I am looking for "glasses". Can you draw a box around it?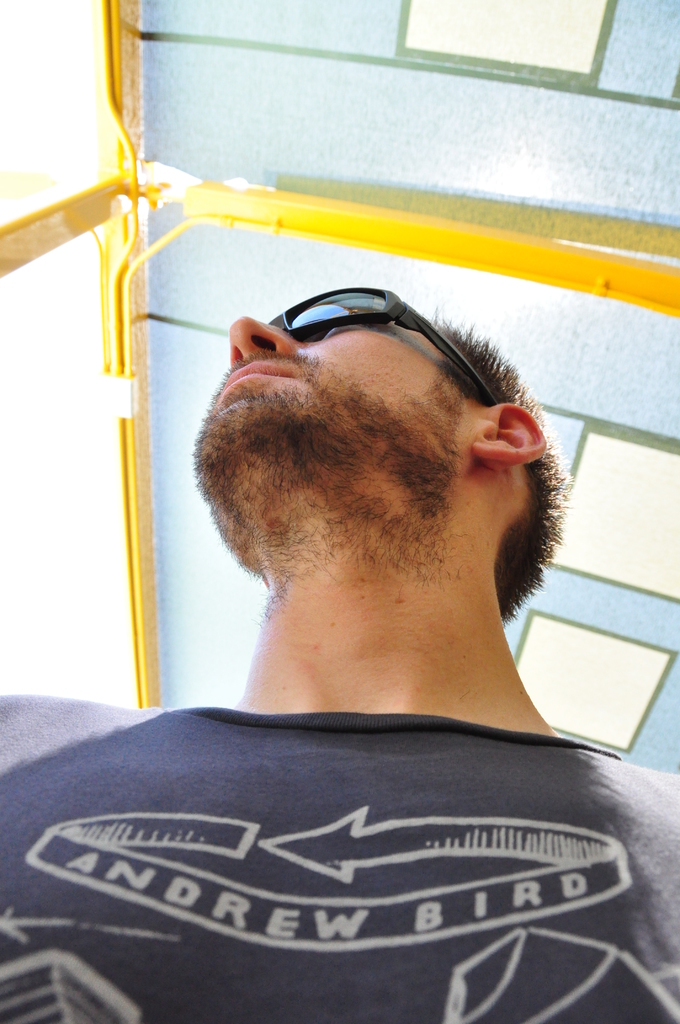
Sure, the bounding box is (x1=267, y1=286, x2=501, y2=417).
